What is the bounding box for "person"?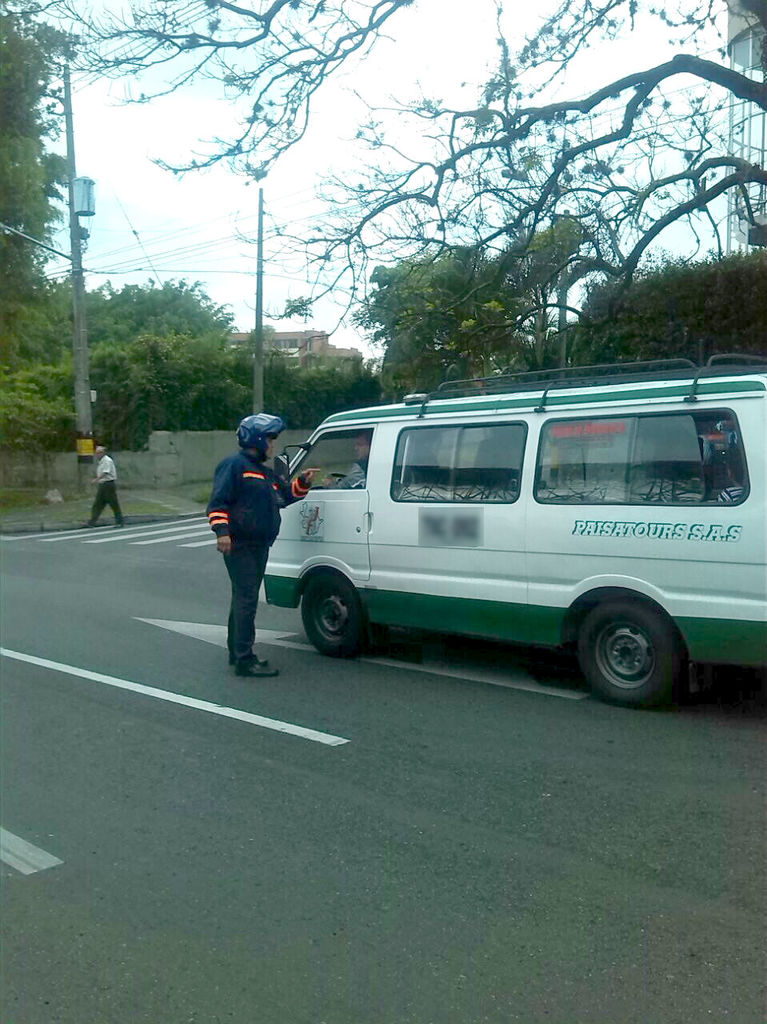
709 414 745 455.
